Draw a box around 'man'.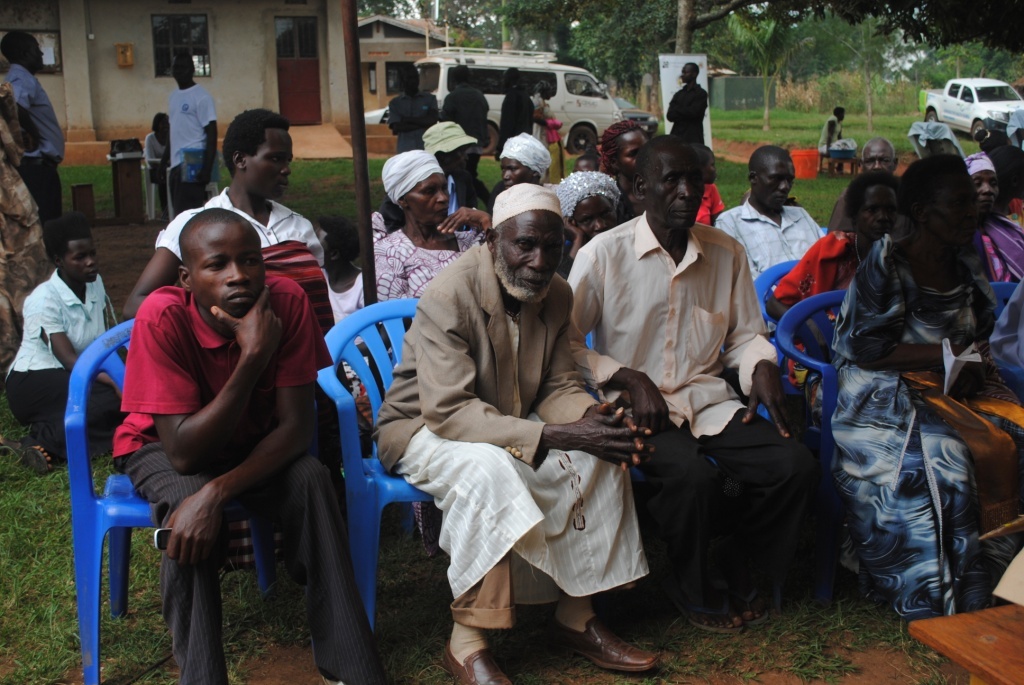
558:127:841:637.
